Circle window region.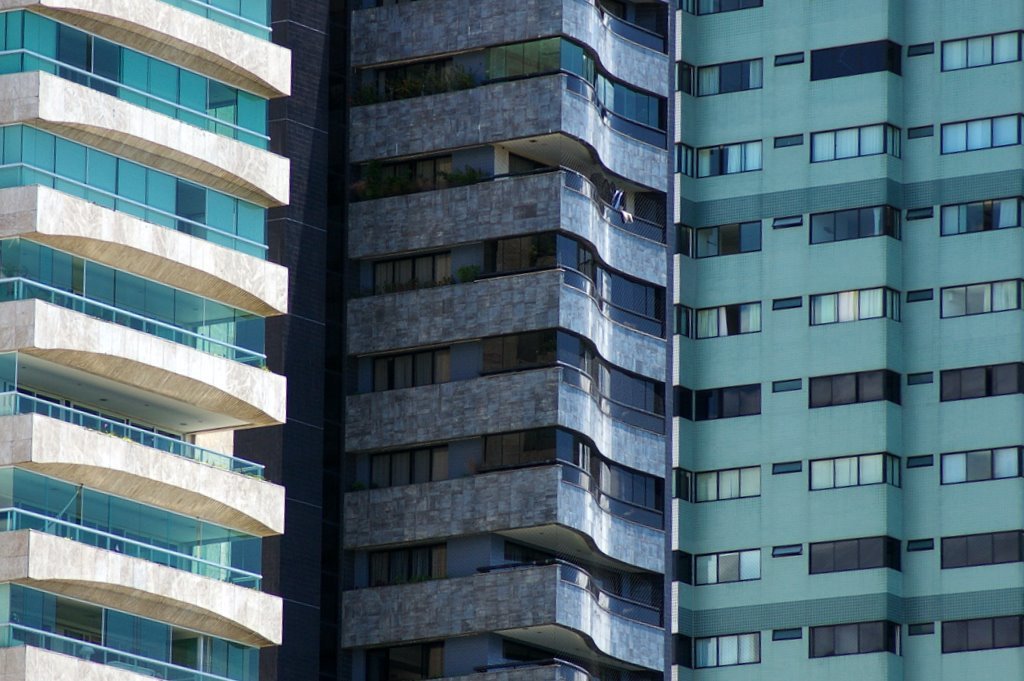
Region: [941,192,1023,235].
